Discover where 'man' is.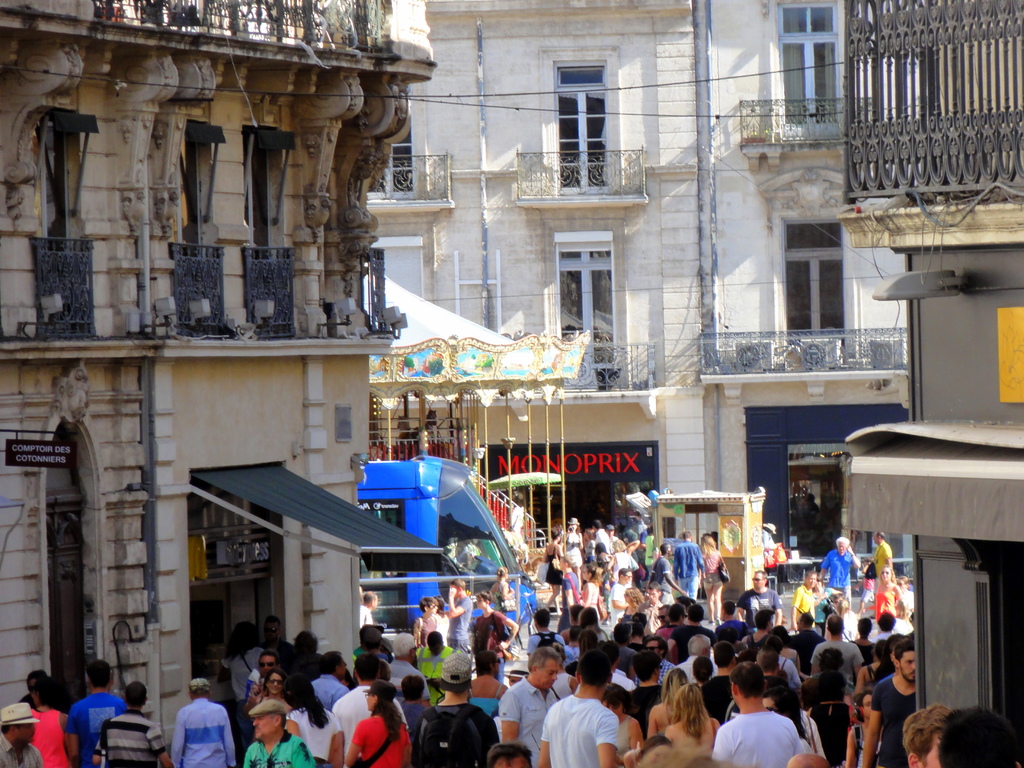
Discovered at [x1=605, y1=570, x2=636, y2=634].
